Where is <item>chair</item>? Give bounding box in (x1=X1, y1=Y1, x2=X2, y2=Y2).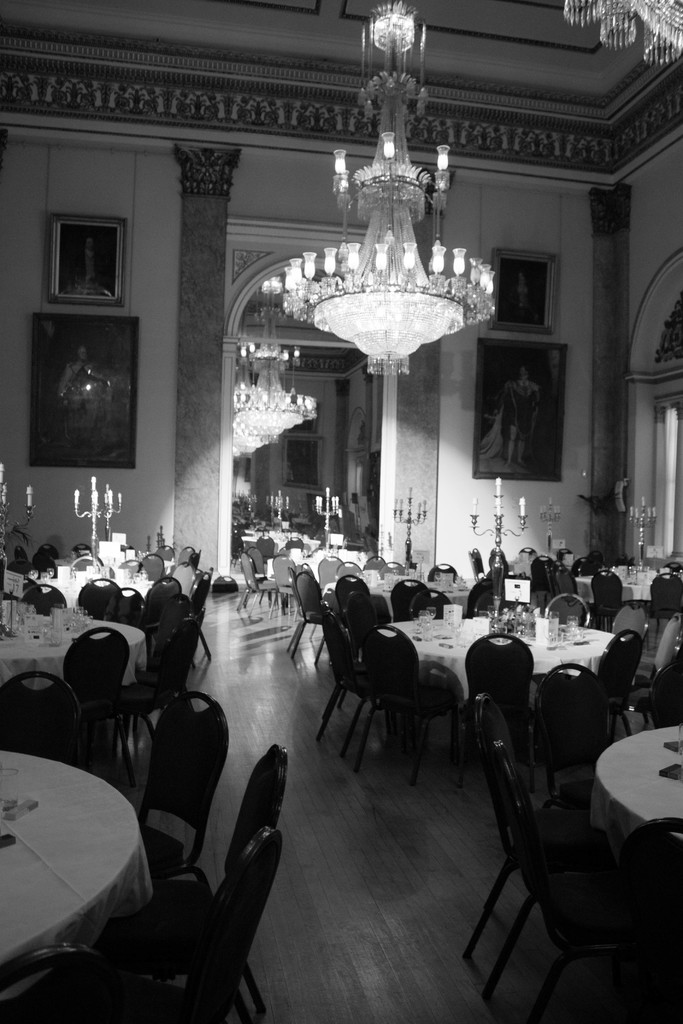
(x1=31, y1=555, x2=59, y2=574).
